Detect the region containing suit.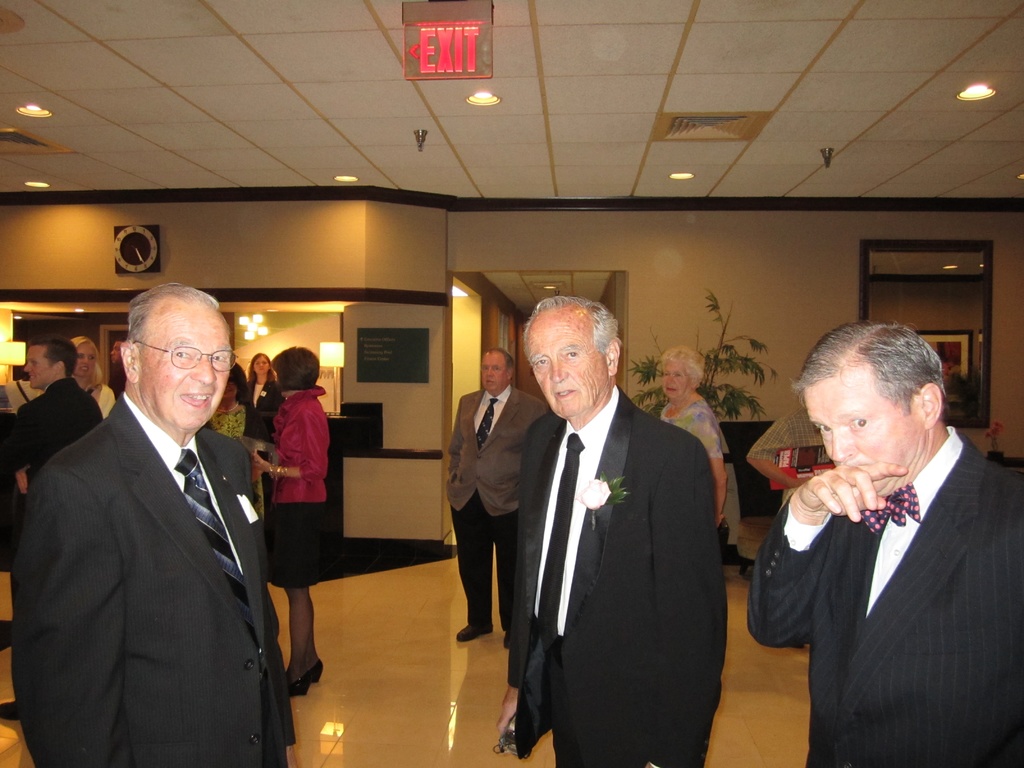
{"left": 243, "top": 379, "right": 278, "bottom": 506}.
